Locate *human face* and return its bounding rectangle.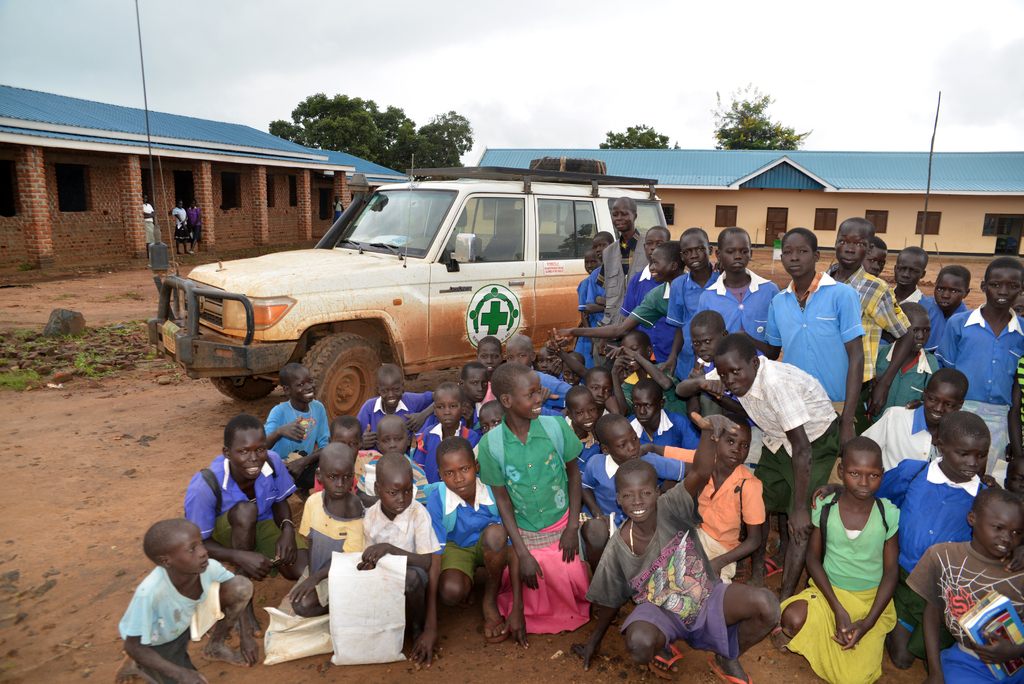
Rect(935, 268, 965, 313).
